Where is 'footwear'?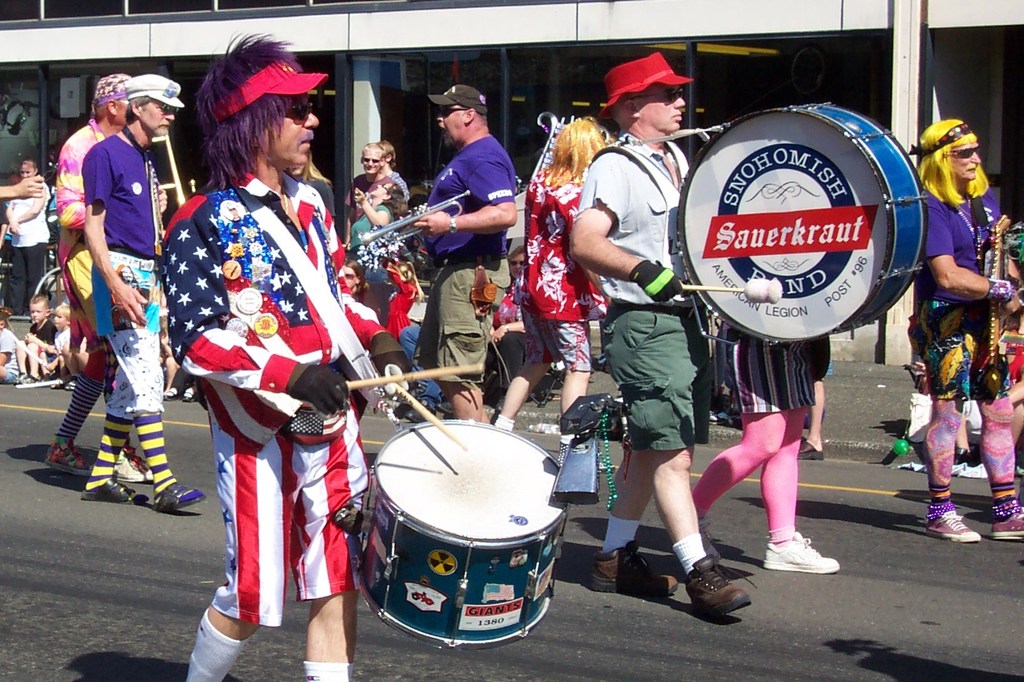
bbox=[591, 539, 680, 599].
